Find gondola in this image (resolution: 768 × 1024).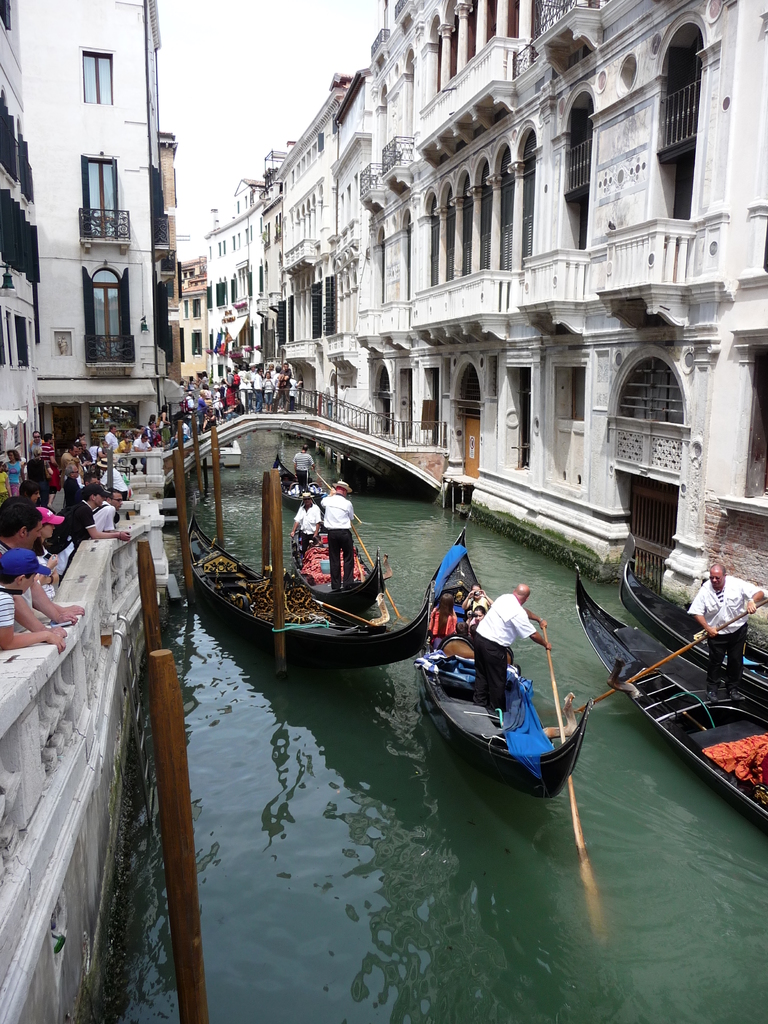
(614, 511, 767, 719).
